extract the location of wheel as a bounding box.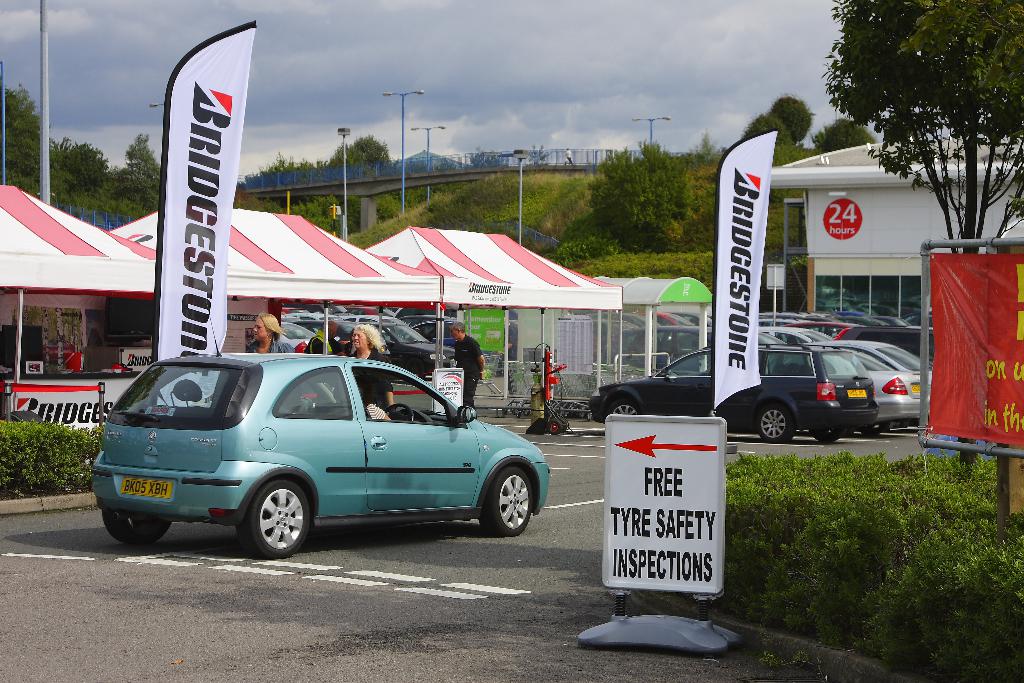
pyautogui.locateOnScreen(552, 416, 567, 433).
